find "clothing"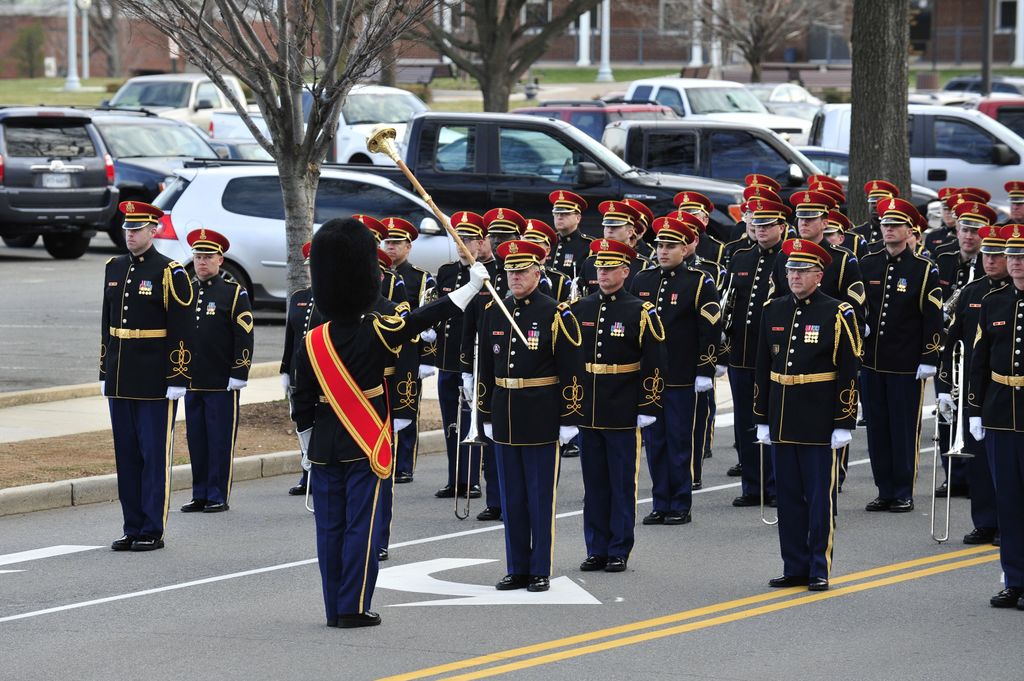
(749,287,863,586)
